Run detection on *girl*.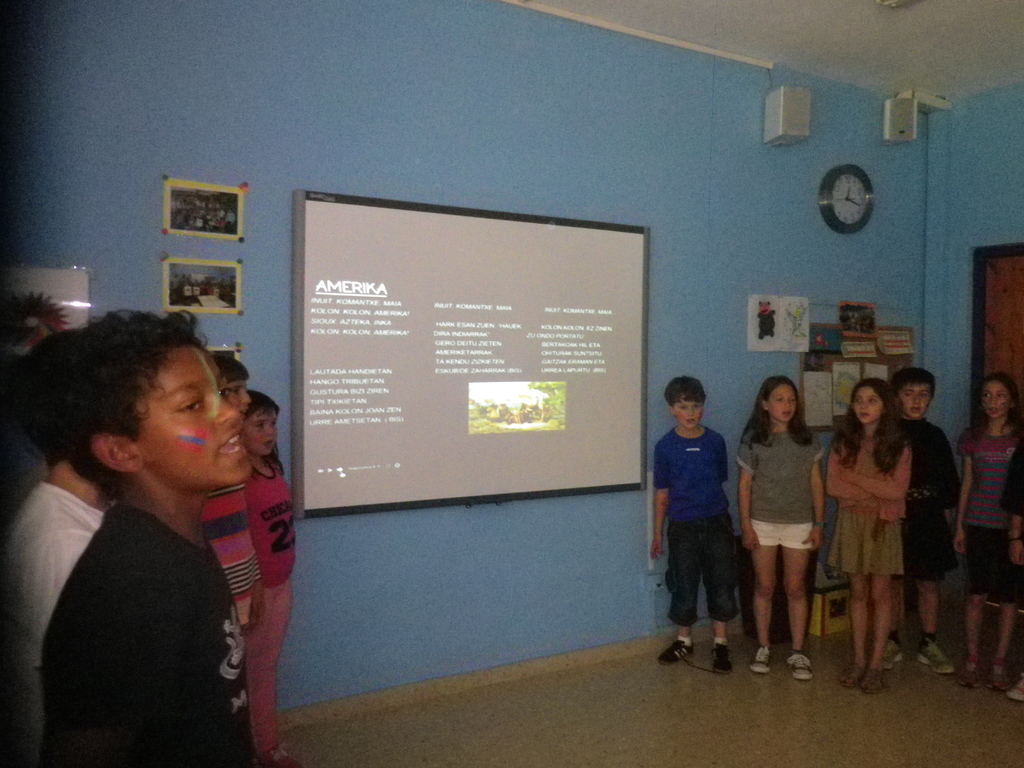
Result: select_region(733, 376, 824, 680).
